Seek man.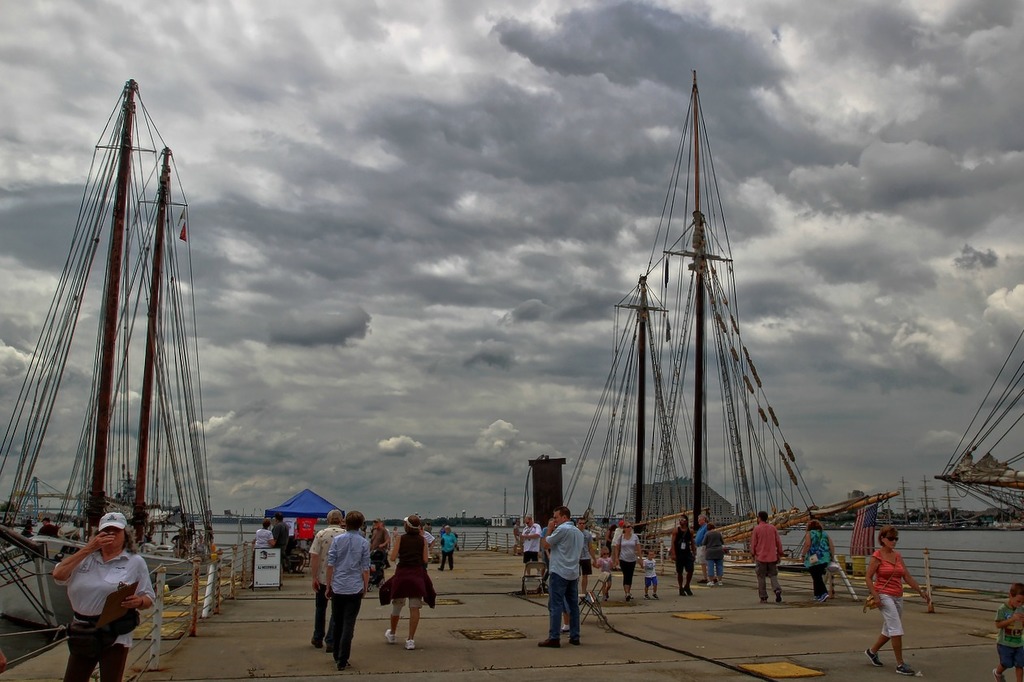
[696,510,710,583].
